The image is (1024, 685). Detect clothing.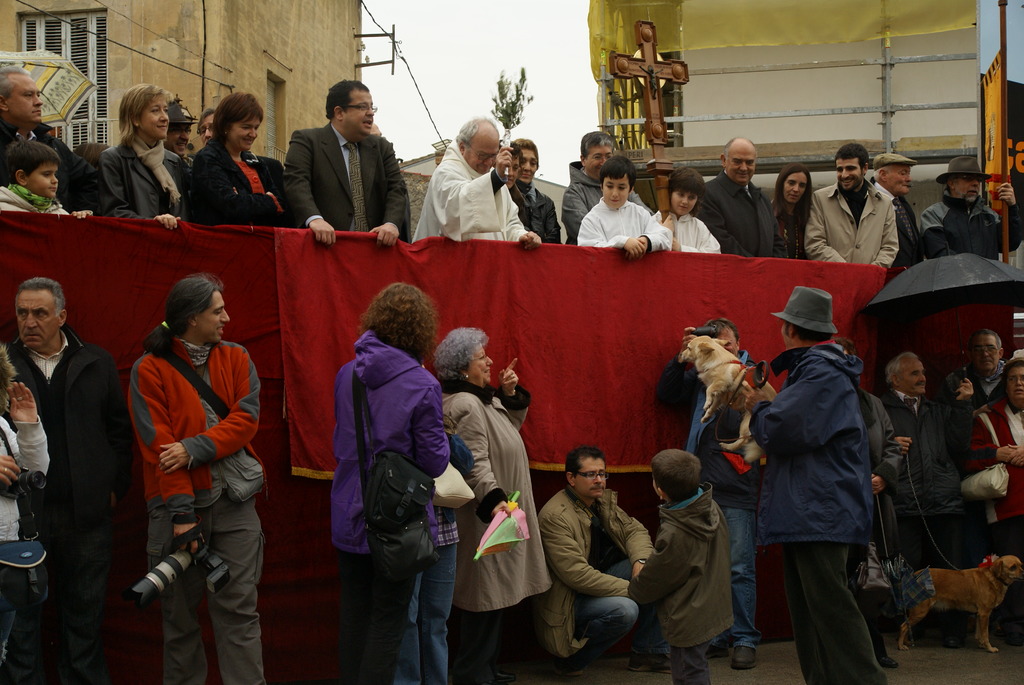
Detection: 0:180:65:220.
